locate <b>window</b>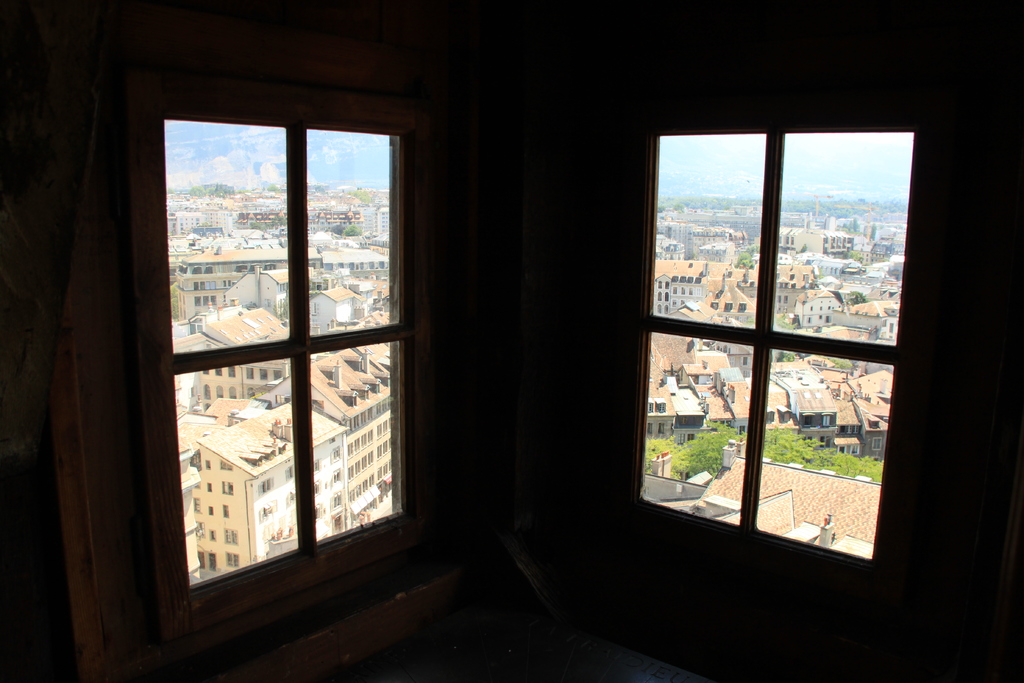
312 502 324 516
